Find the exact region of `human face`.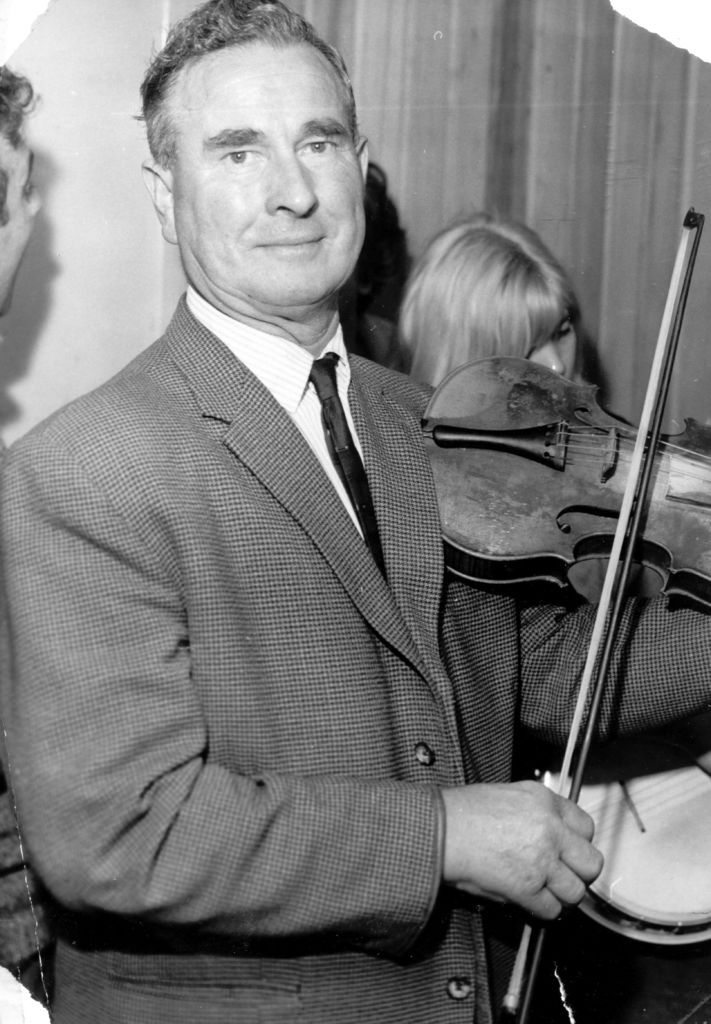
Exact region: x1=171, y1=42, x2=367, y2=307.
